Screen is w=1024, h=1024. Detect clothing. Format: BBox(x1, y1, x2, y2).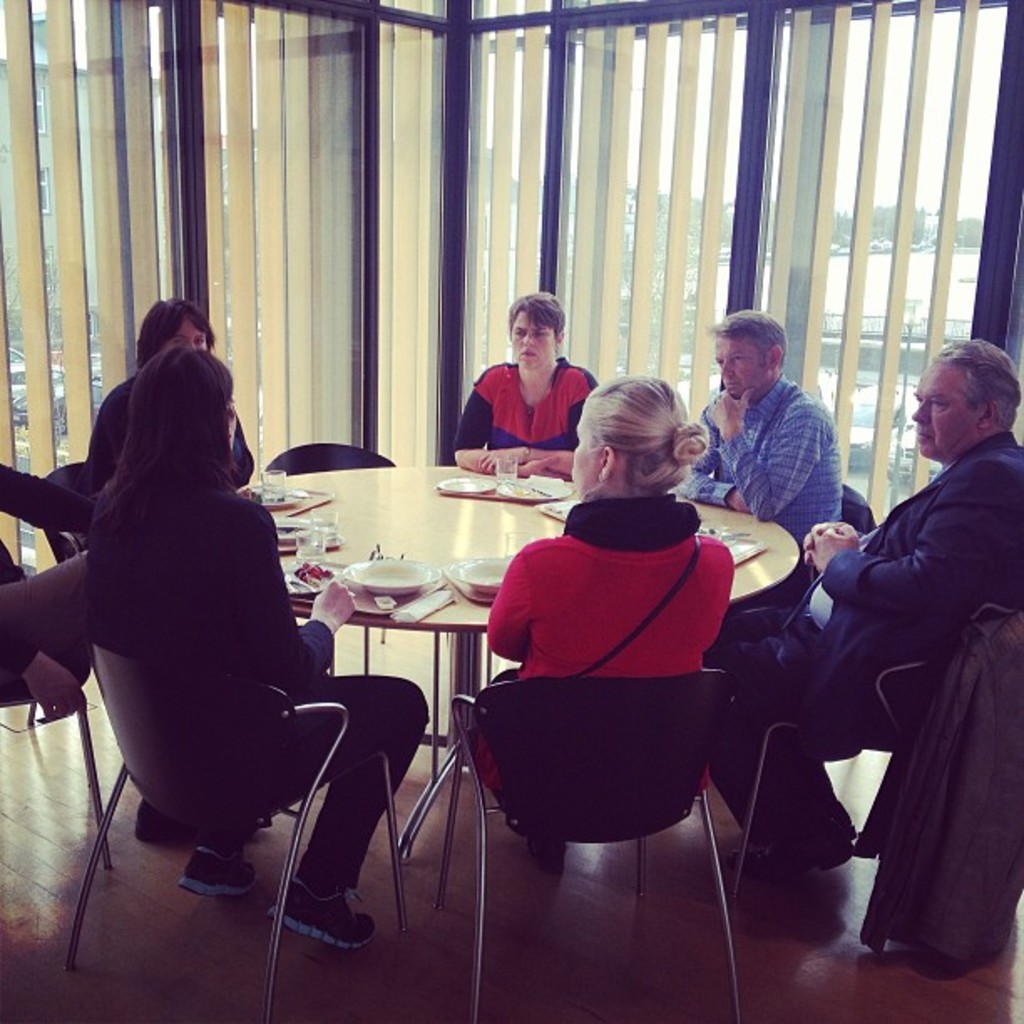
BBox(85, 477, 430, 892).
